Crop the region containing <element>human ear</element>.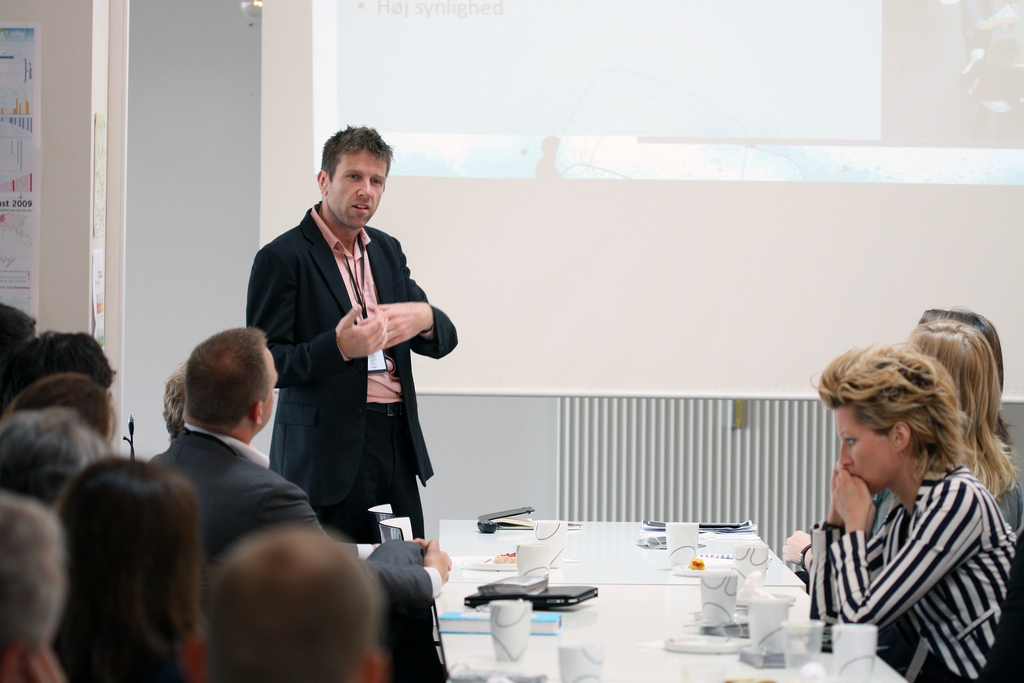
Crop region: (365, 657, 385, 682).
